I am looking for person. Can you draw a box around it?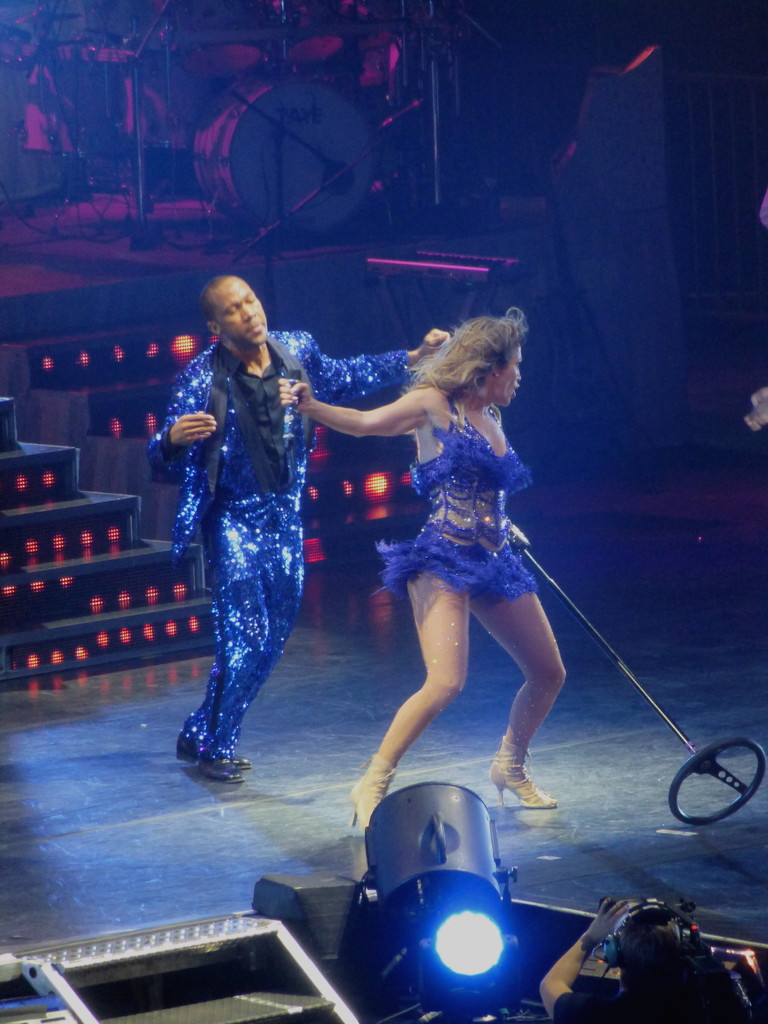
Sure, the bounding box is box(536, 889, 767, 1023).
